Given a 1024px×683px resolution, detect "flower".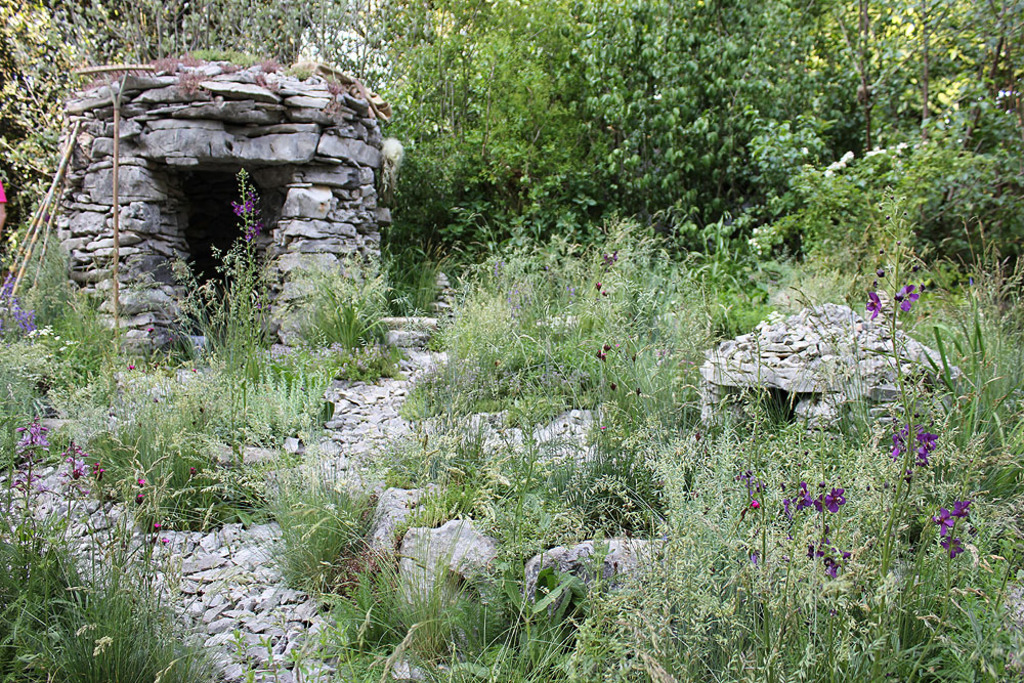
BBox(894, 285, 920, 312).
